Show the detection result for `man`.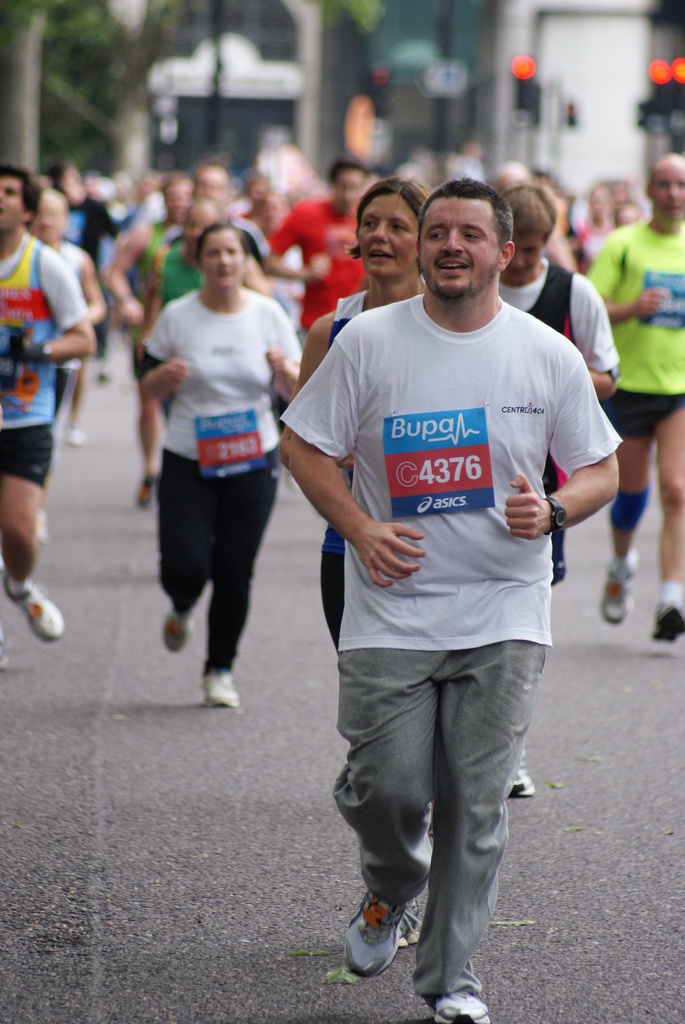
left=579, top=149, right=684, bottom=655.
